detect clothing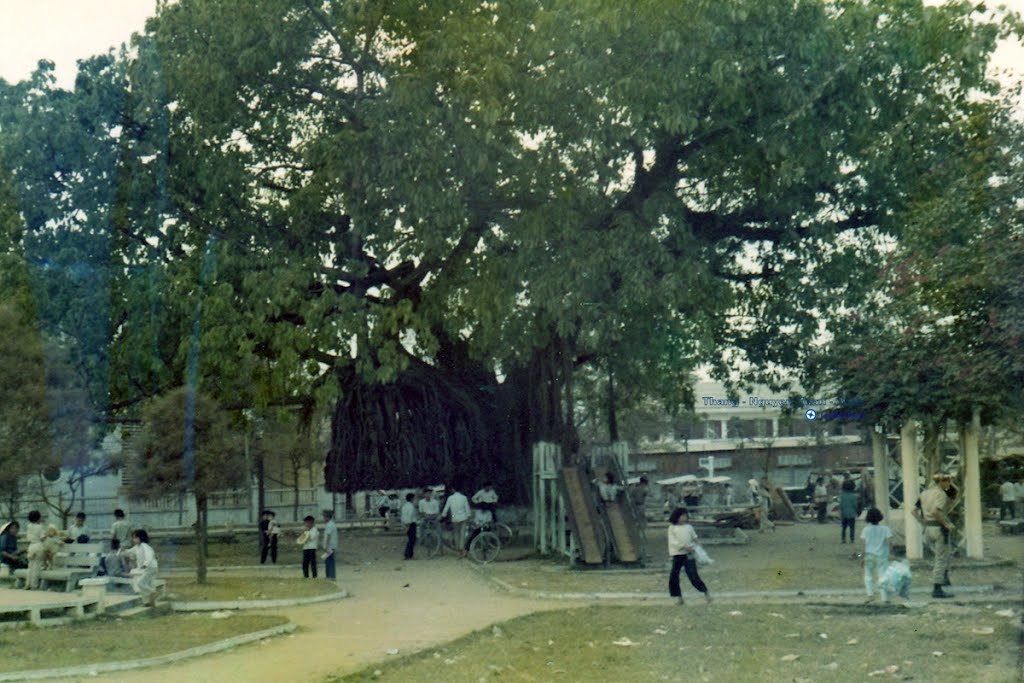
pyautogui.locateOnScreen(418, 501, 440, 517)
